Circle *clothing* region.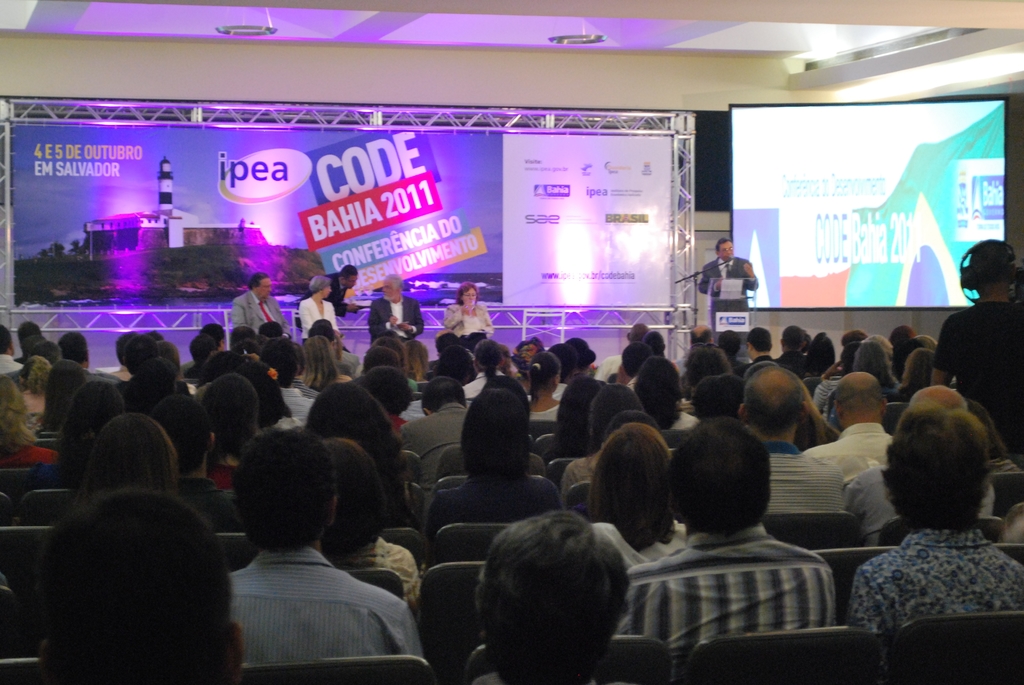
Region: select_region(847, 528, 1023, 659).
